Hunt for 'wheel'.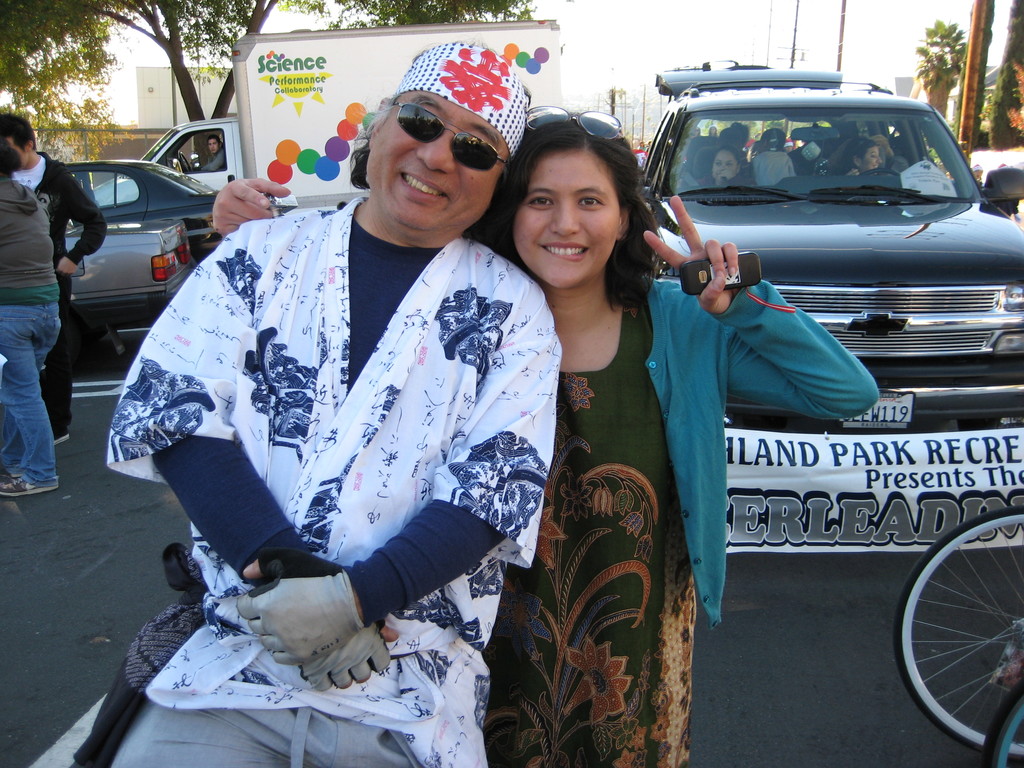
Hunted down at 856/168/906/189.
